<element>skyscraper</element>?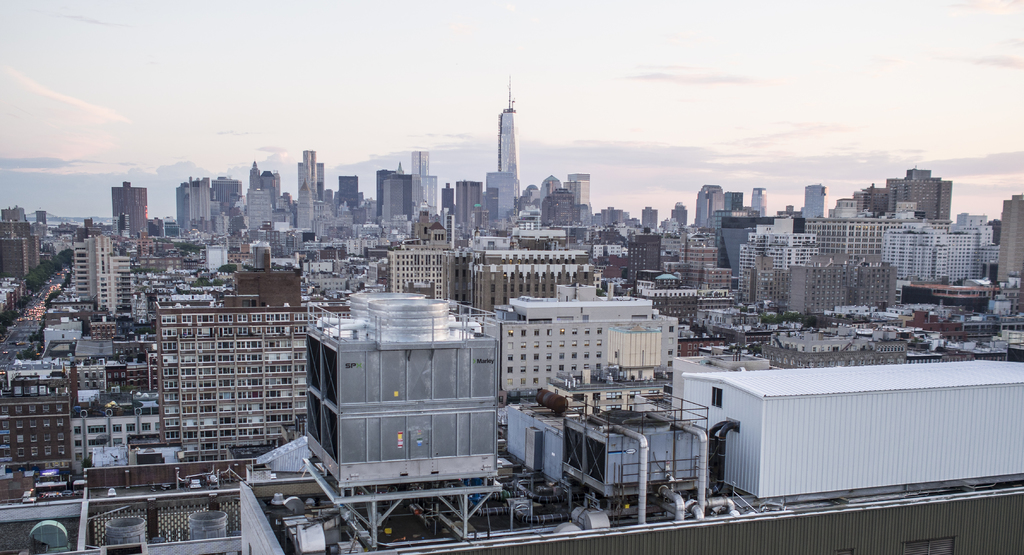
(801,184,823,219)
